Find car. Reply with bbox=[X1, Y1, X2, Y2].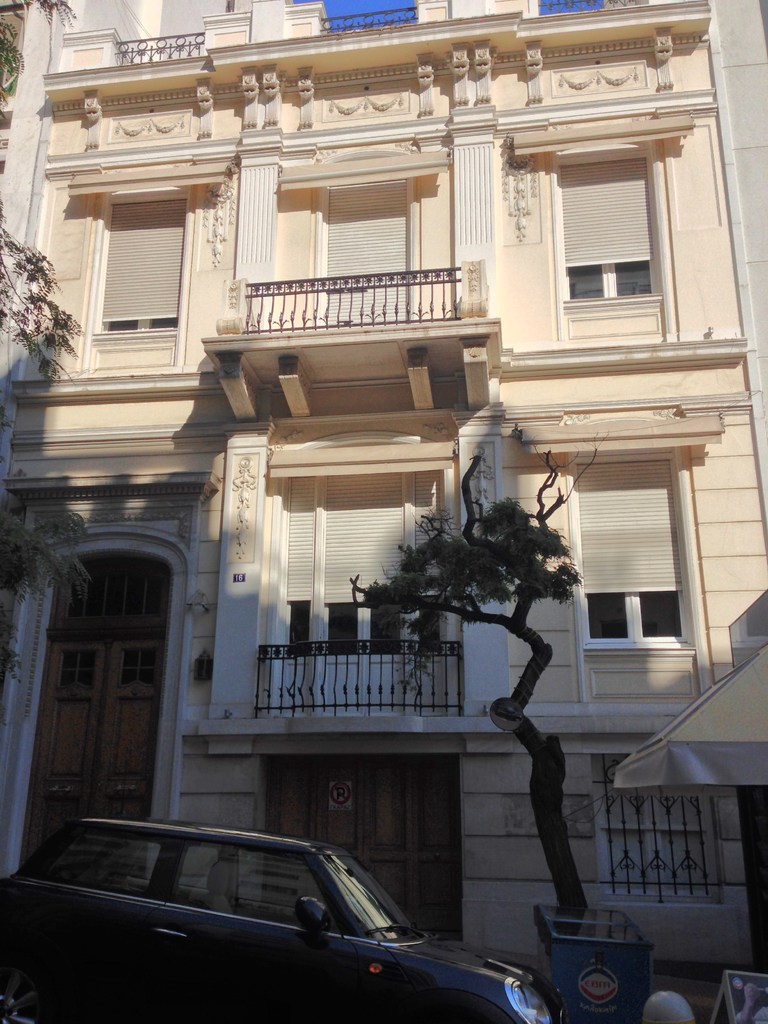
bbox=[11, 819, 571, 1023].
